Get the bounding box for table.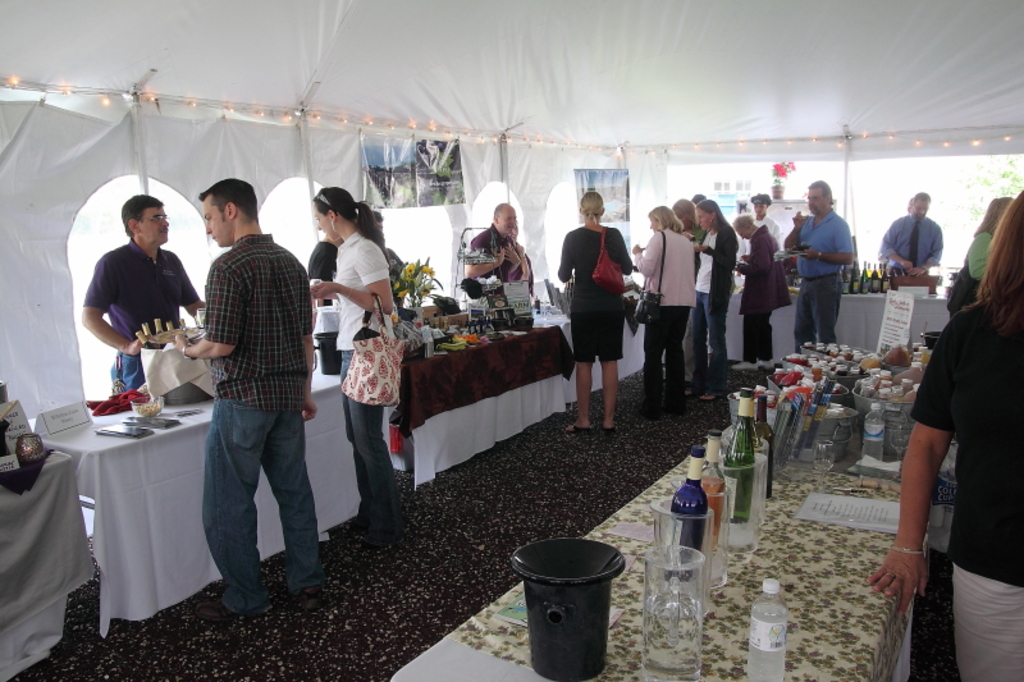
[left=44, top=369, right=360, bottom=635].
